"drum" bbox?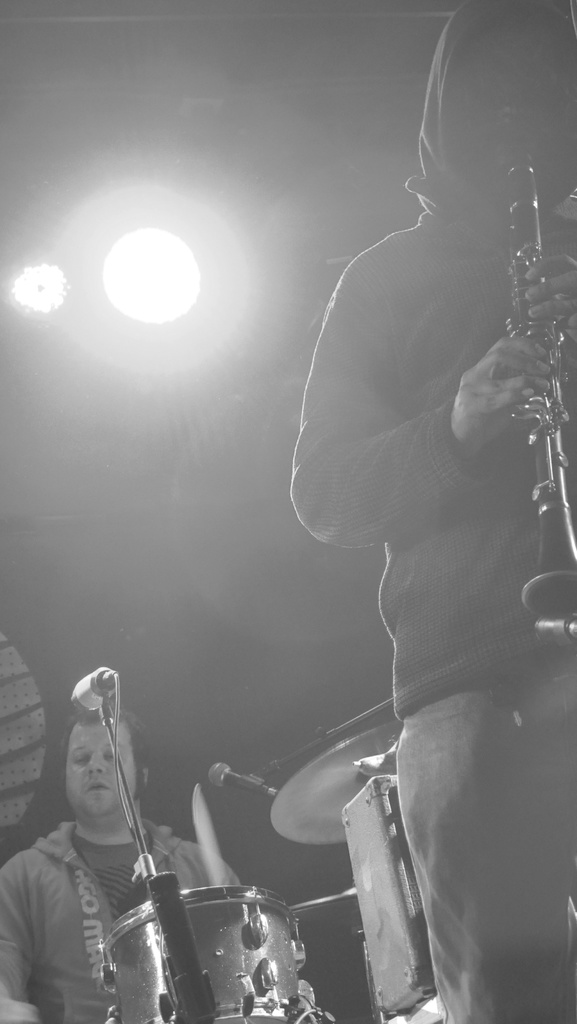
bbox=(97, 884, 297, 1023)
